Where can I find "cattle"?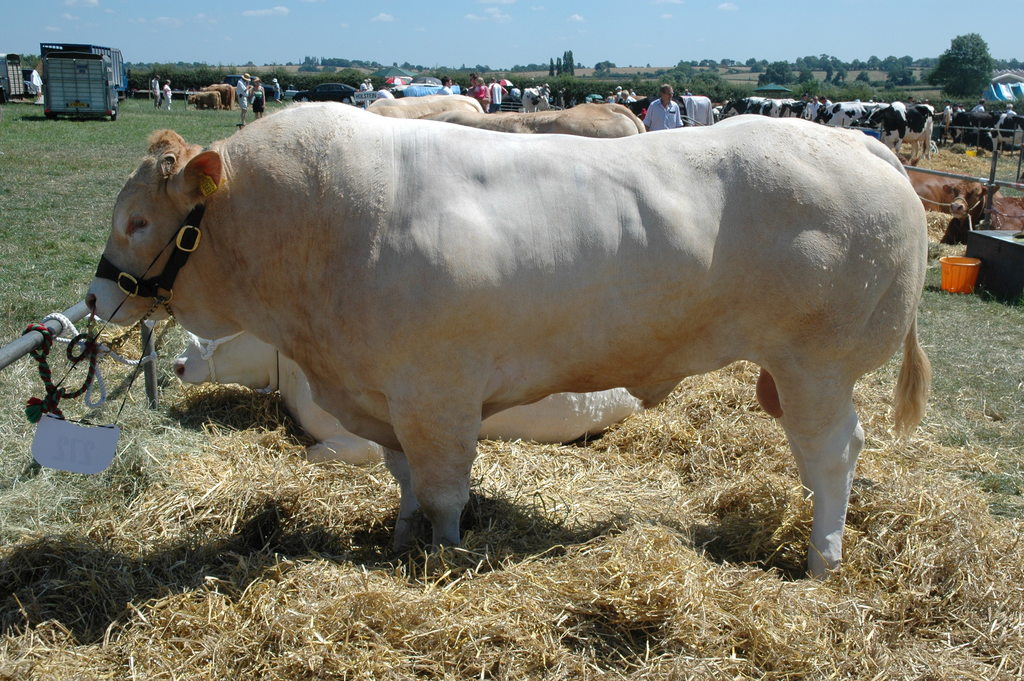
You can find it at 26,89,941,588.
